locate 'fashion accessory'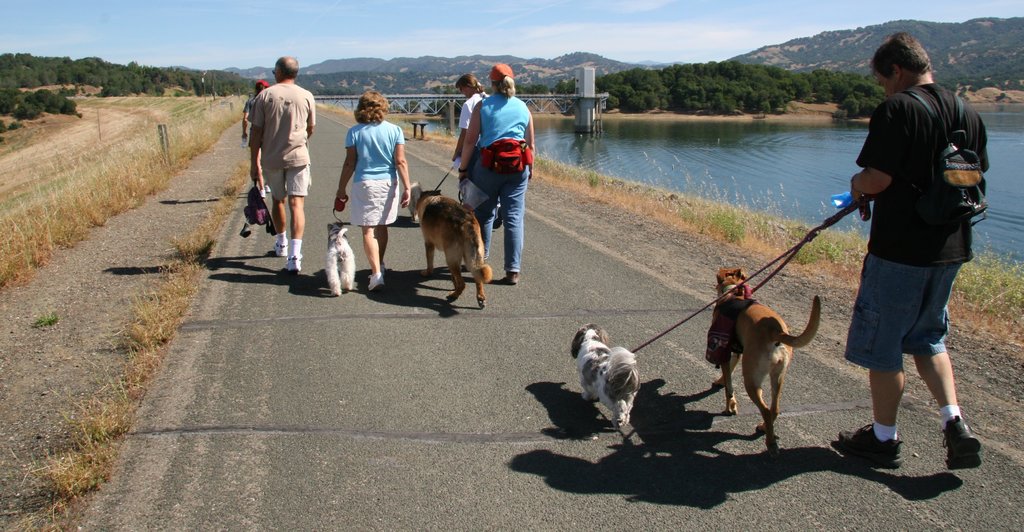
select_region(493, 201, 503, 230)
